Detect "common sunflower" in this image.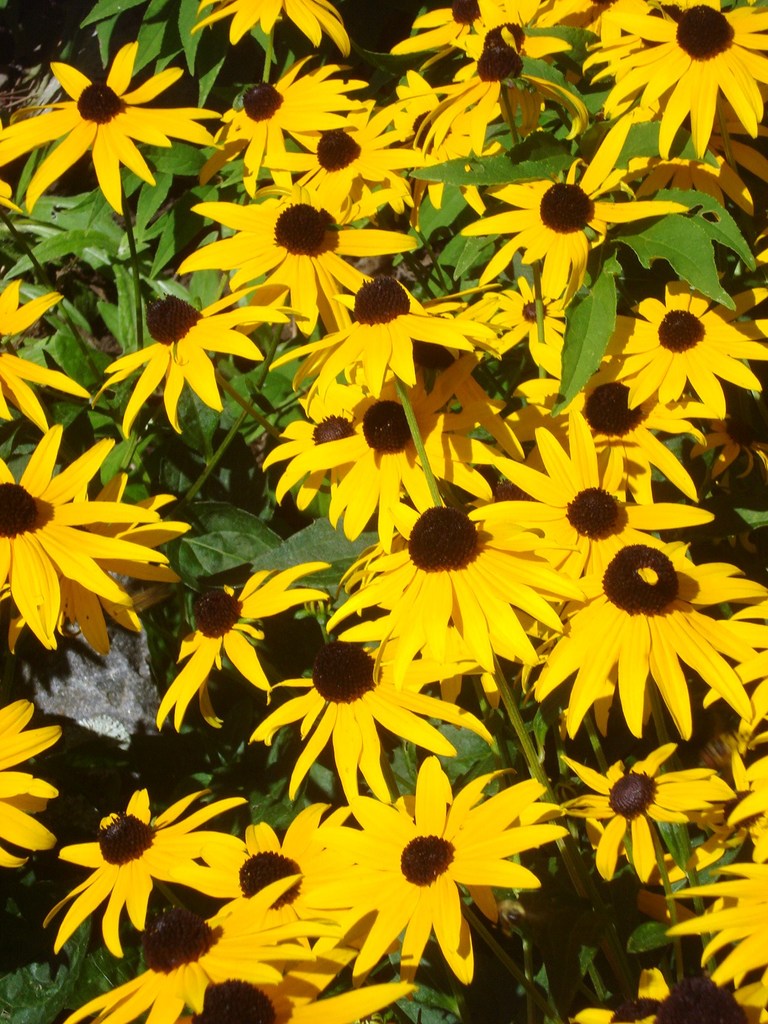
Detection: x1=502, y1=421, x2=710, y2=561.
